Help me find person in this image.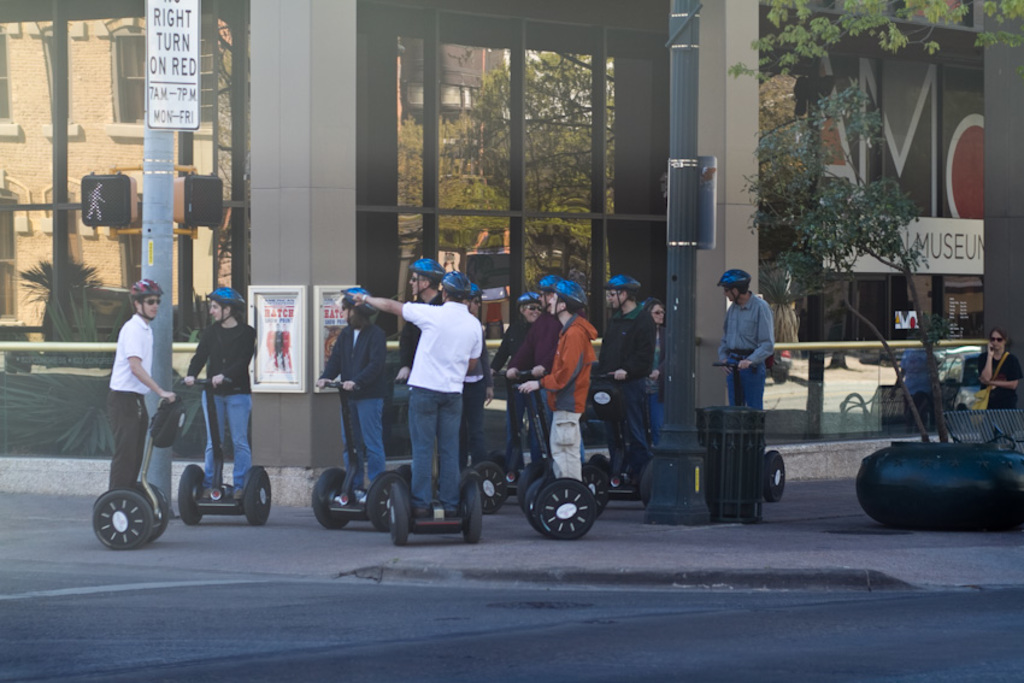
Found it: 398 259 449 497.
